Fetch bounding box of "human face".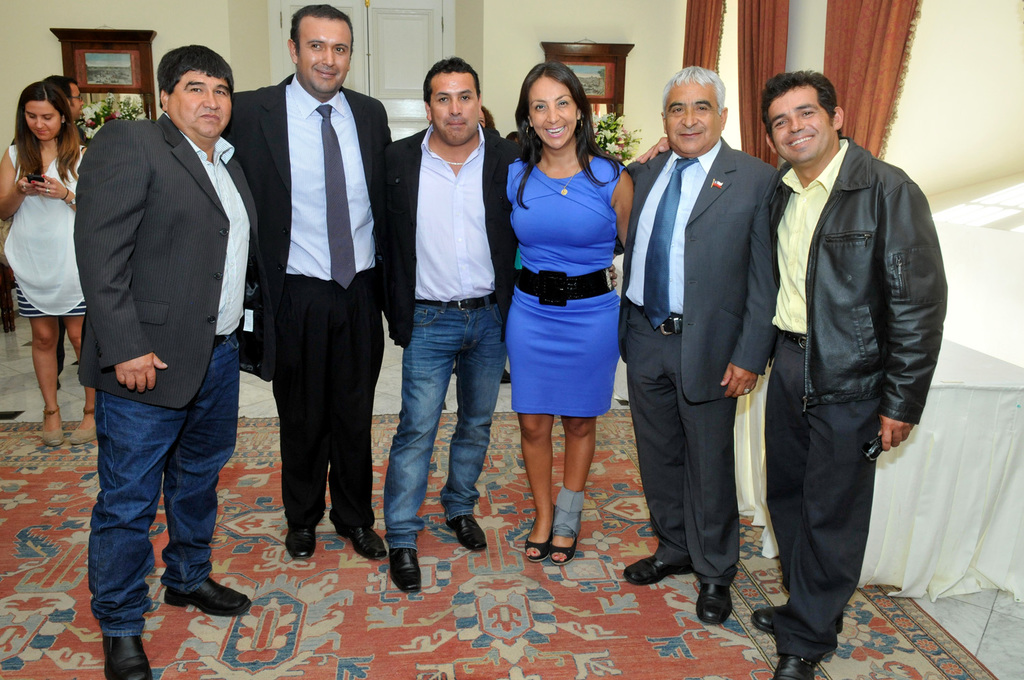
Bbox: locate(68, 82, 86, 122).
